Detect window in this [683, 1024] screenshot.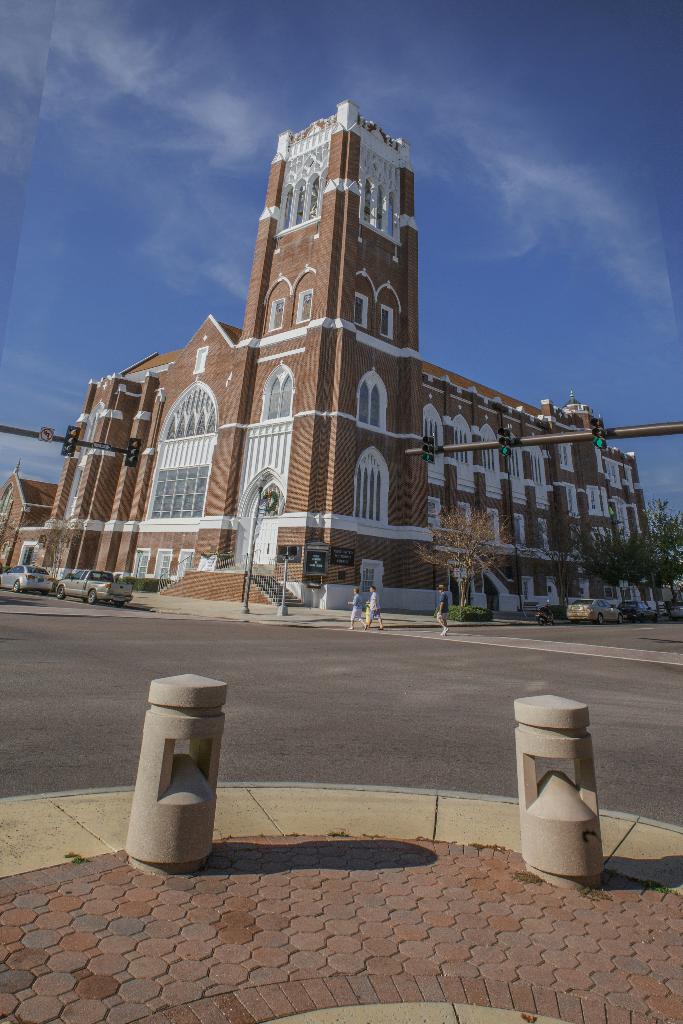
Detection: 135/550/151/580.
